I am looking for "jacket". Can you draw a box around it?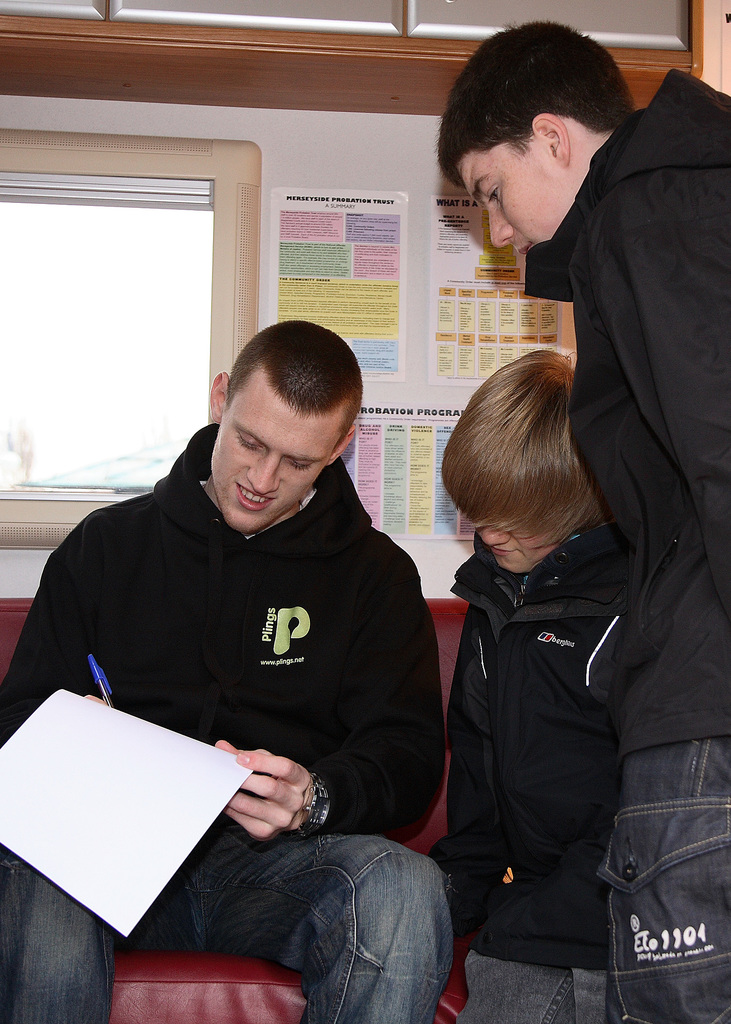
Sure, the bounding box is 518/67/730/755.
